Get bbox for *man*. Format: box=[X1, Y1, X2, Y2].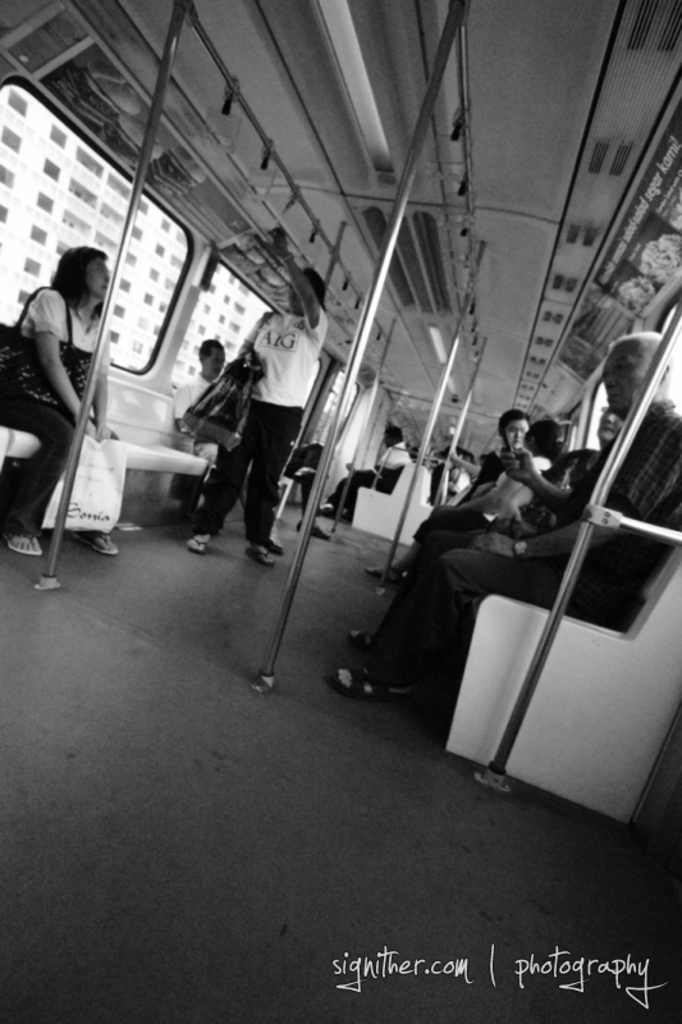
box=[169, 339, 284, 558].
